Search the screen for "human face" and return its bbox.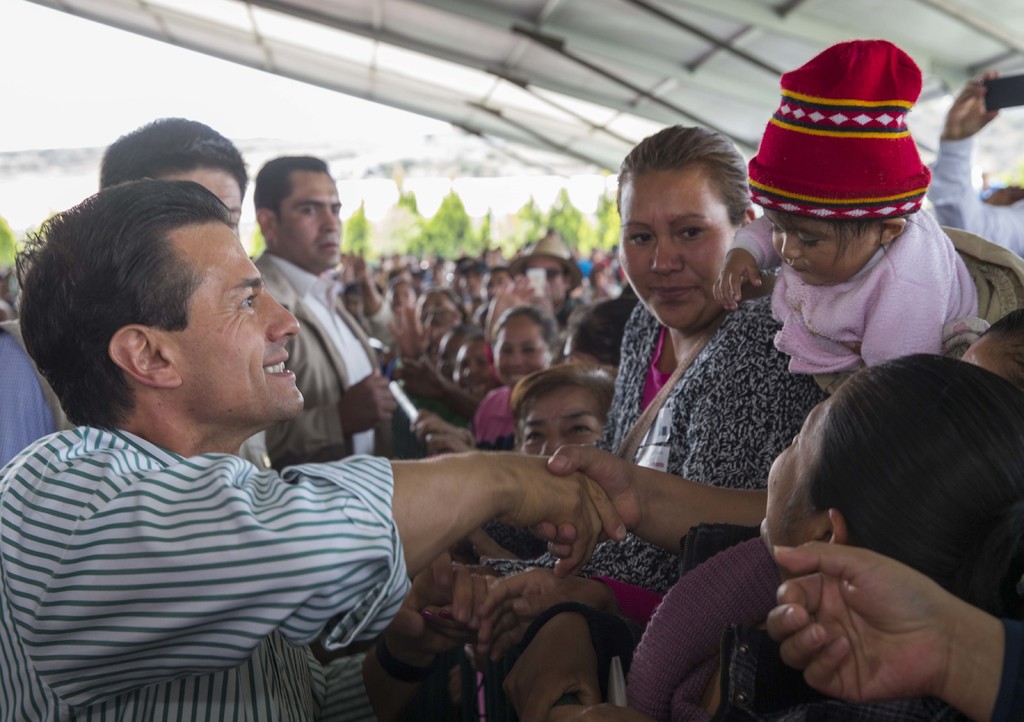
Found: select_region(768, 207, 878, 280).
